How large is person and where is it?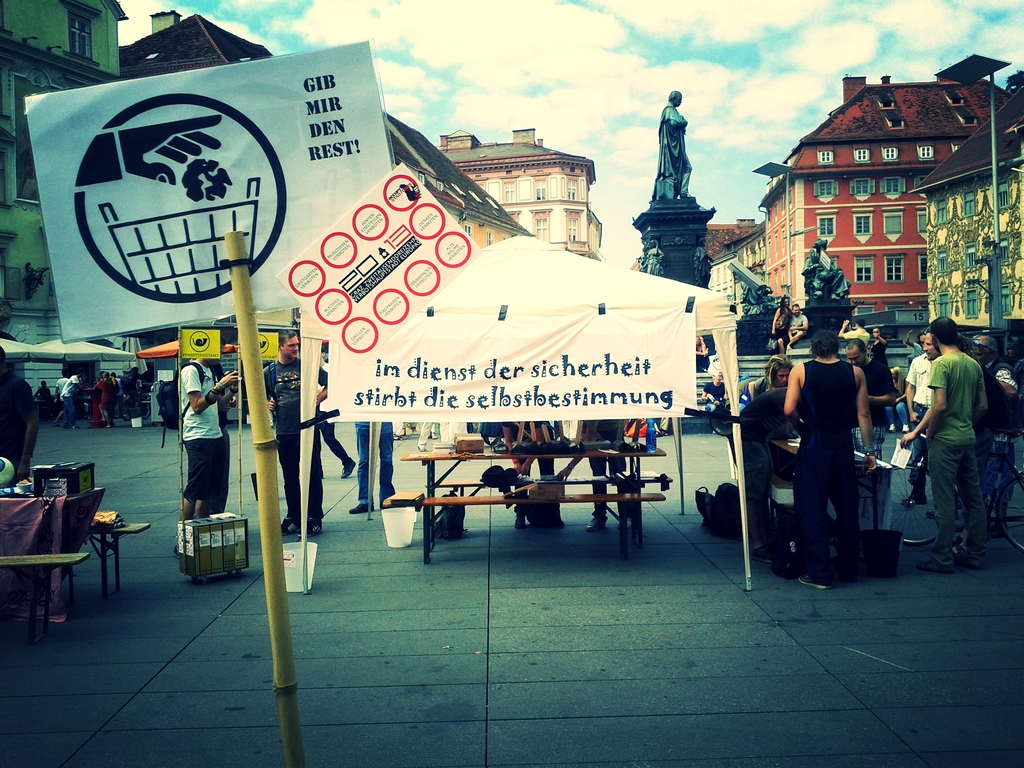
Bounding box: [837,319,872,358].
